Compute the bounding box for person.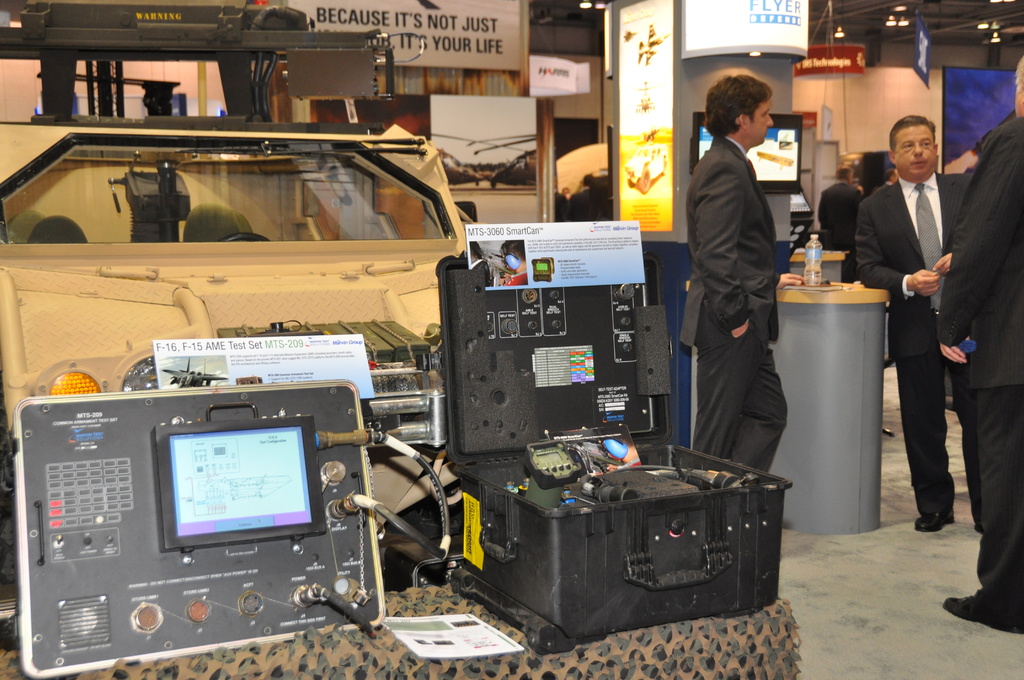
x1=851 y1=122 x2=970 y2=534.
